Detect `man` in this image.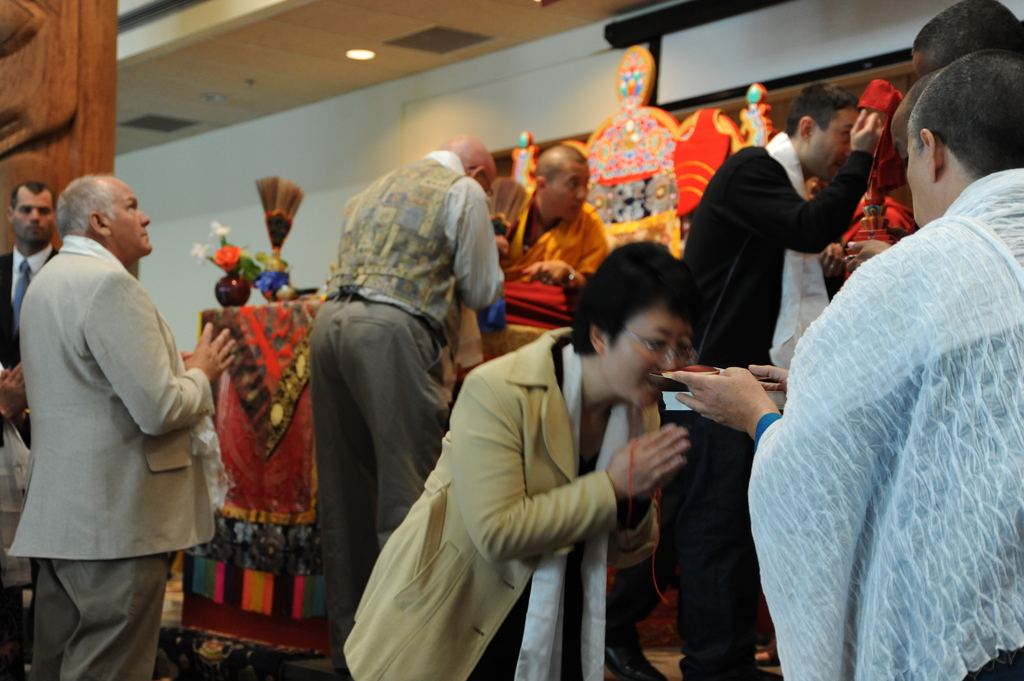
Detection: box(492, 138, 610, 287).
